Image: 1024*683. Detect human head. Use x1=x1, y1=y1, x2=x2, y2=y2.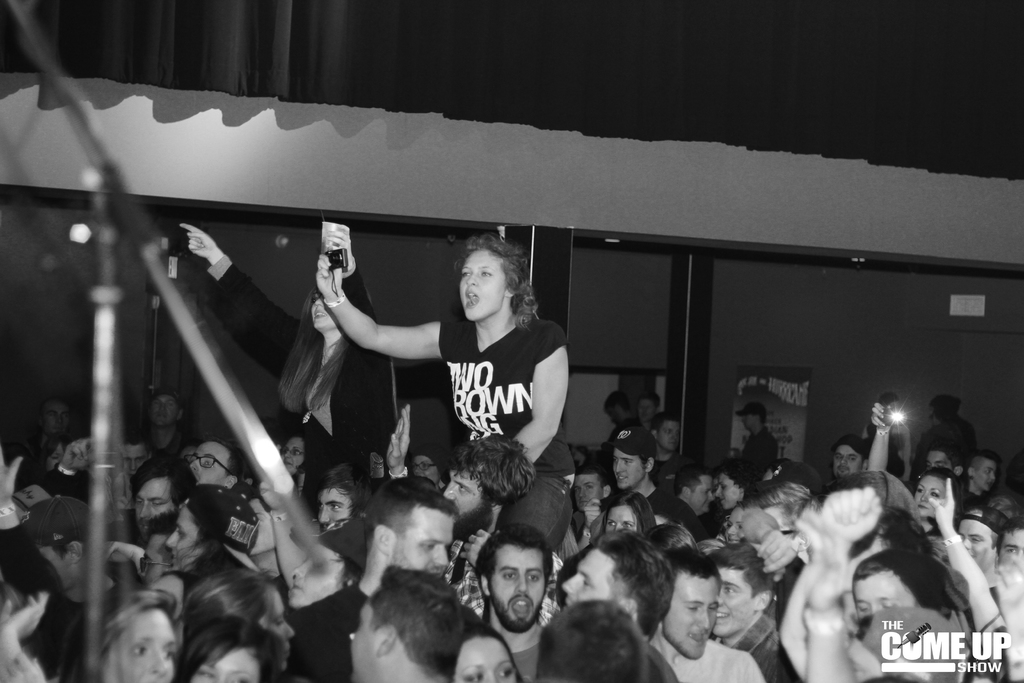
x1=632, y1=391, x2=662, y2=426.
